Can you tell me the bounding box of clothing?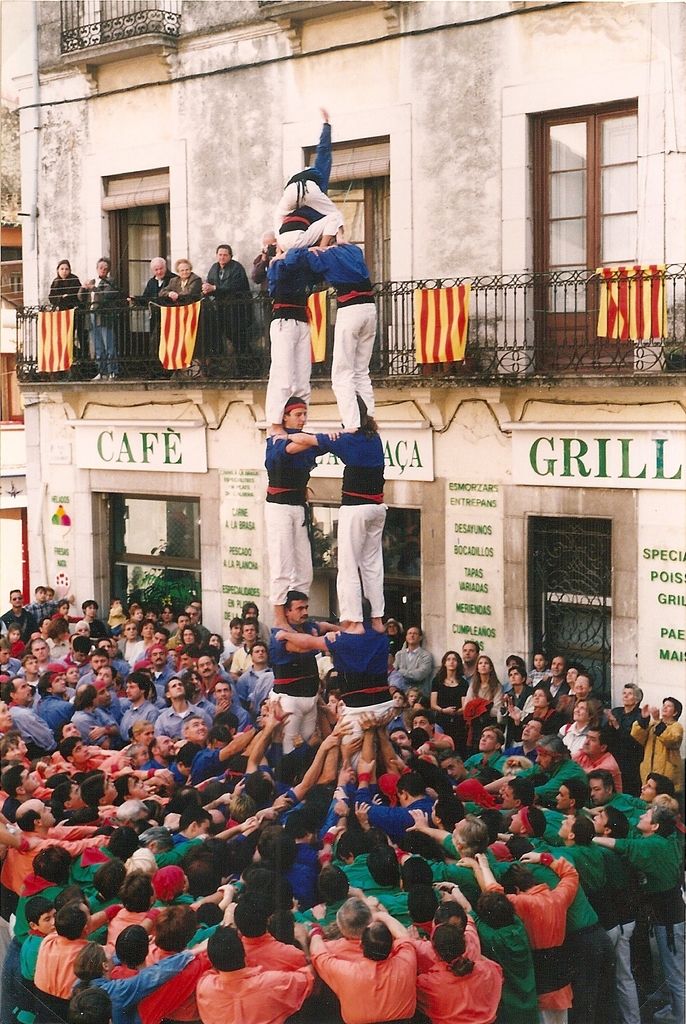
BBox(81, 278, 128, 374).
